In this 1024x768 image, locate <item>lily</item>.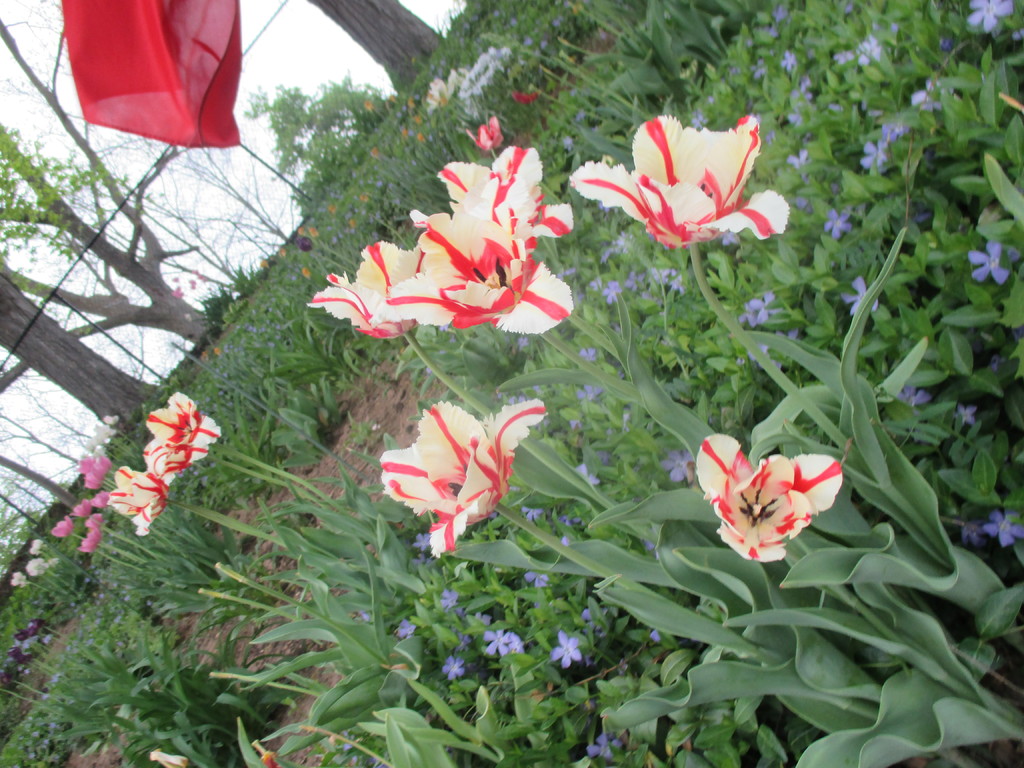
Bounding box: <box>138,390,227,478</box>.
